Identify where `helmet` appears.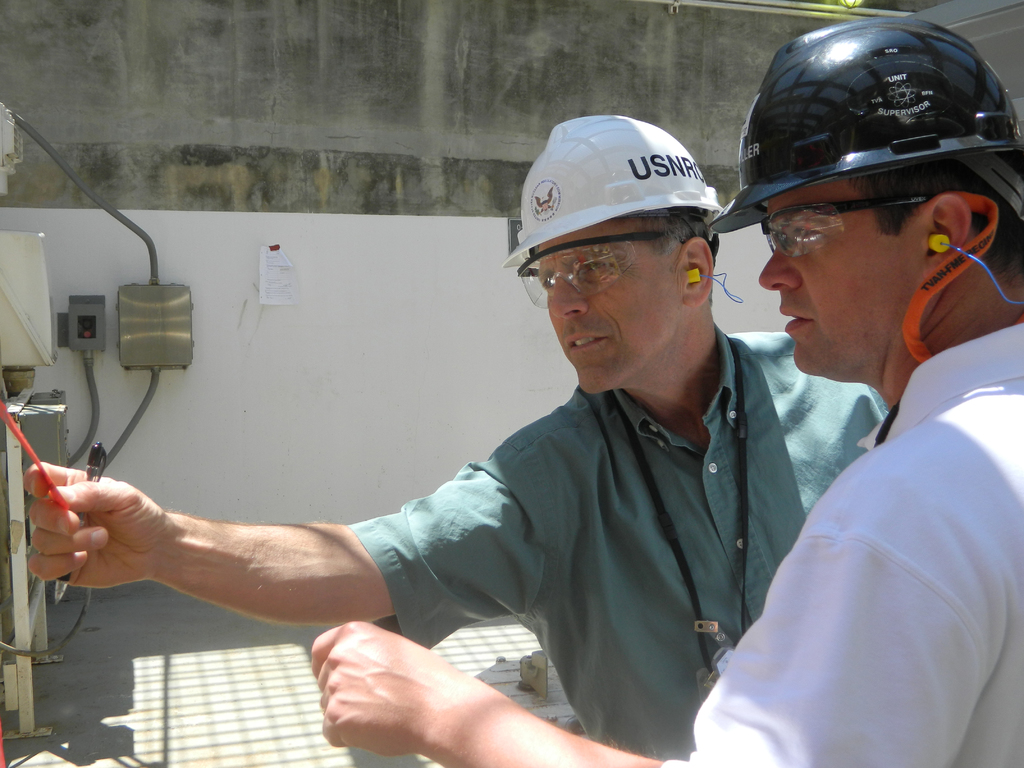
Appears at region(713, 15, 1023, 225).
